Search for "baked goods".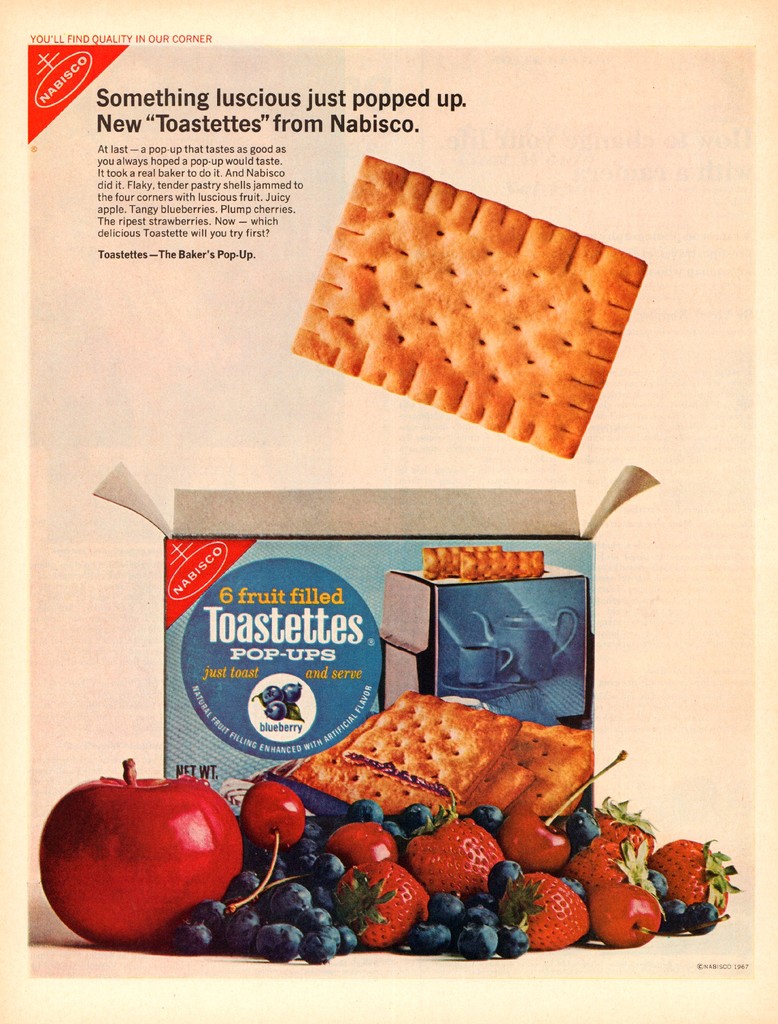
Found at l=292, t=154, r=647, b=459.
